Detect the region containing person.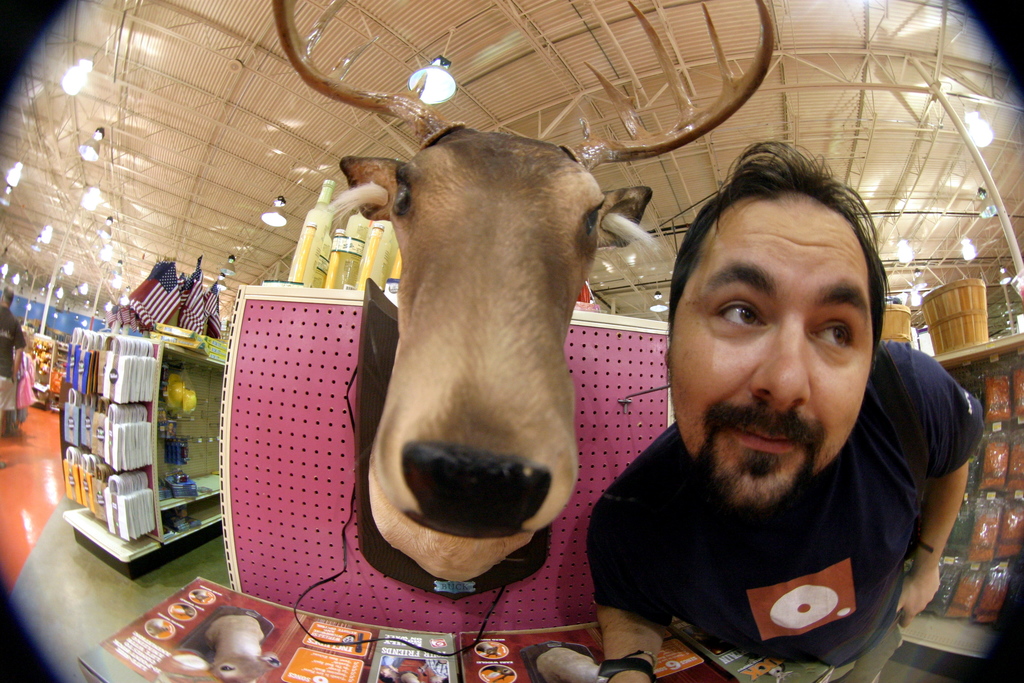
<box>612,132,953,678</box>.
